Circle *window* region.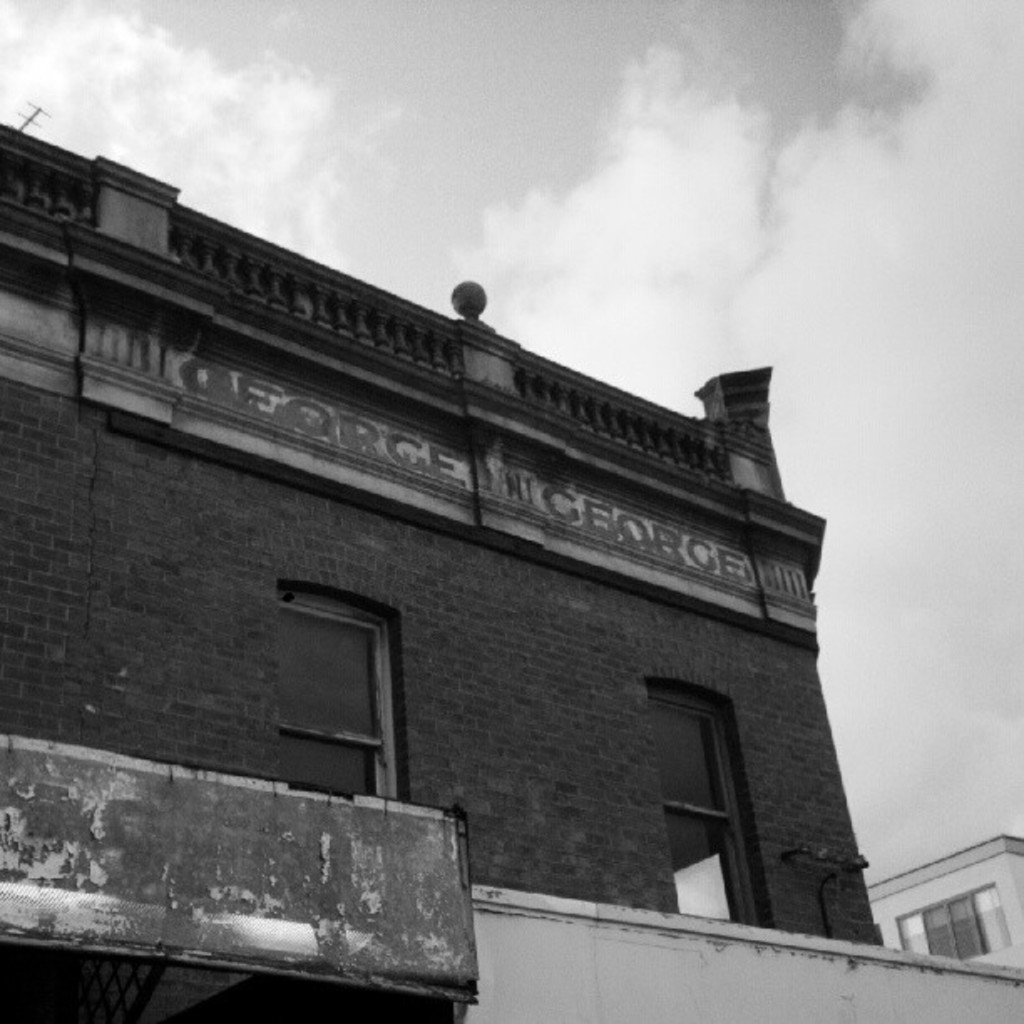
Region: region(887, 882, 1017, 960).
